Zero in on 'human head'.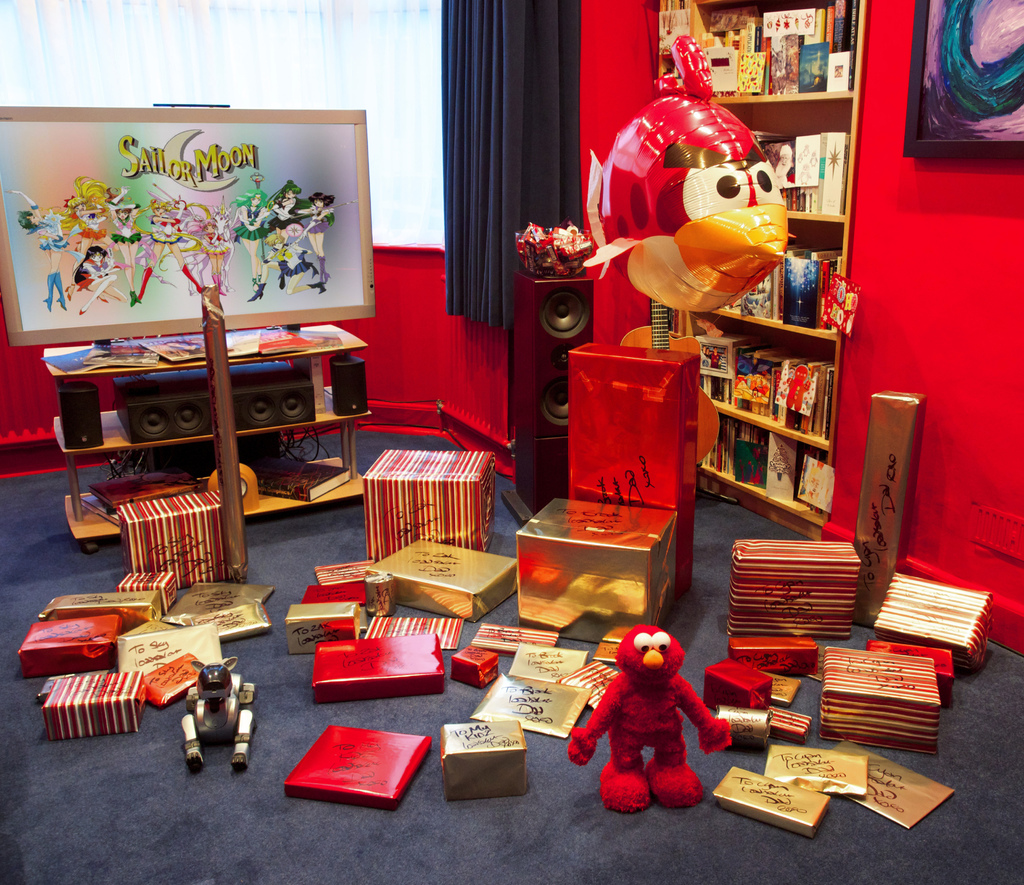
Zeroed in: BBox(13, 204, 38, 234).
